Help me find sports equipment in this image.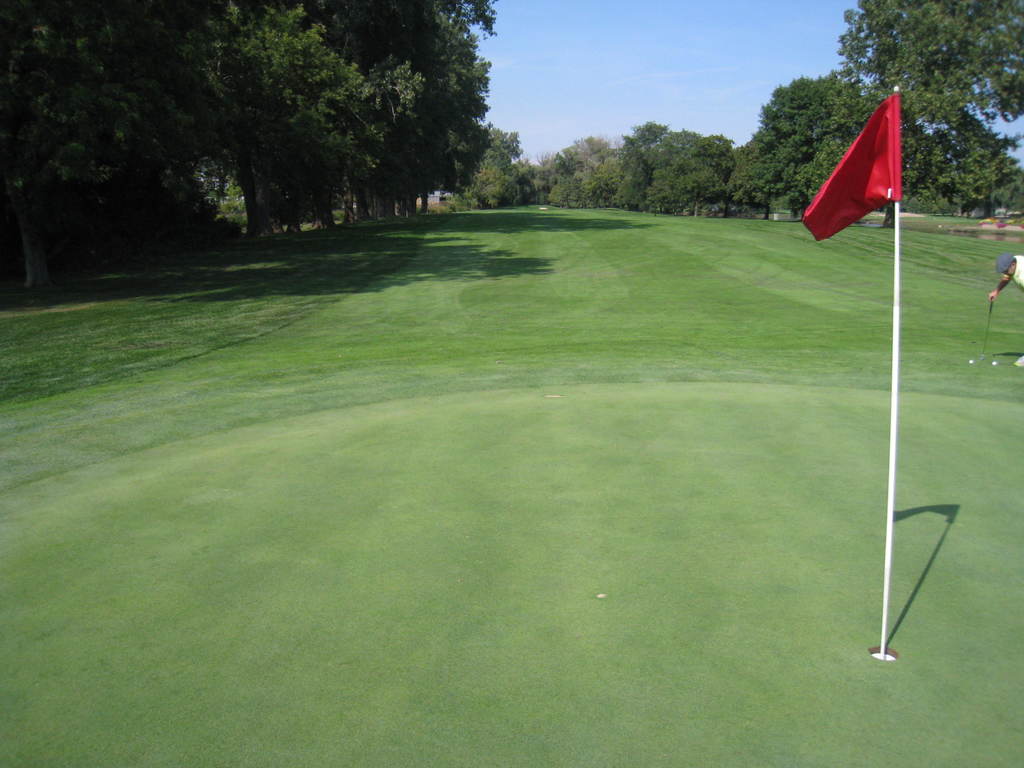
Found it: 979 298 995 361.
